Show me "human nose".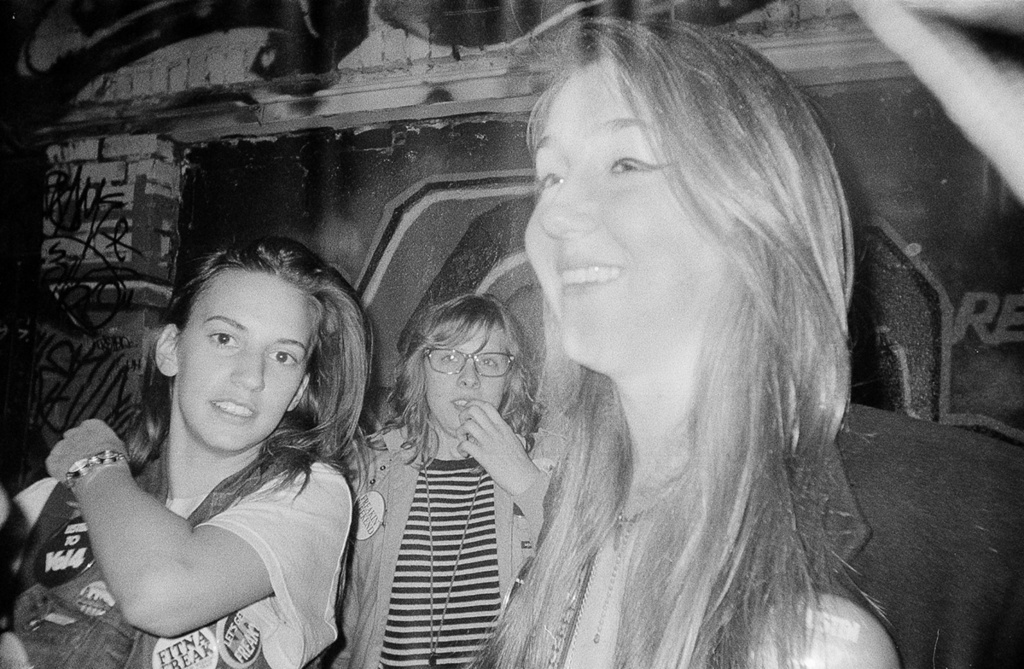
"human nose" is here: {"x1": 231, "y1": 350, "x2": 266, "y2": 390}.
